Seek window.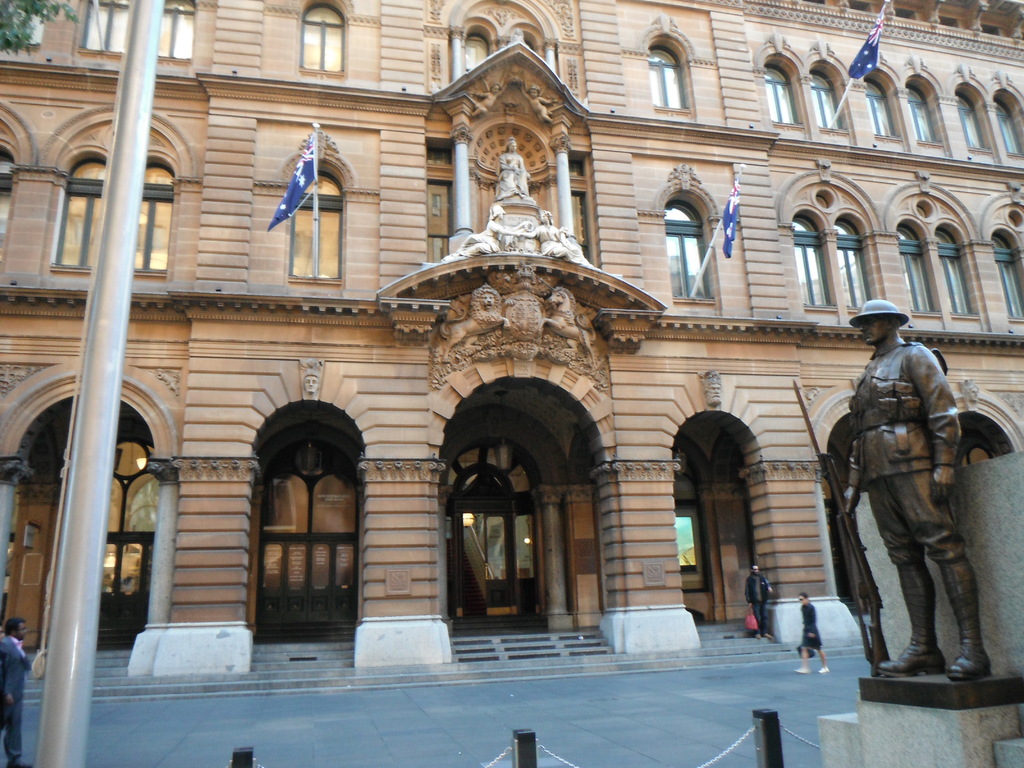
left=904, top=83, right=939, bottom=141.
